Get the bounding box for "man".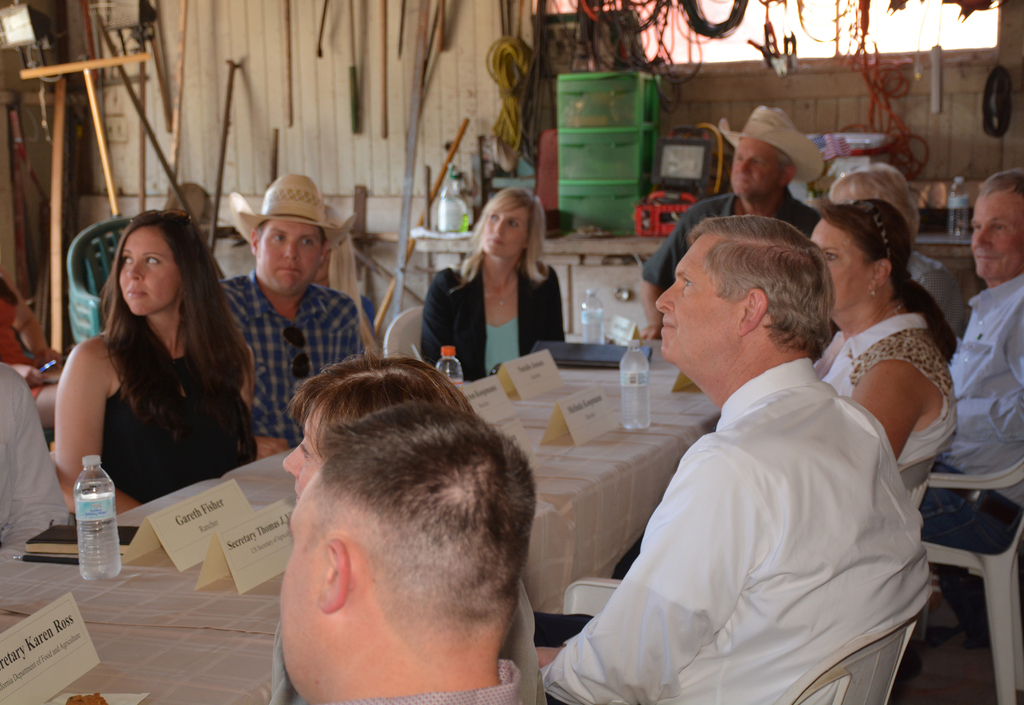
x1=640, y1=102, x2=820, y2=340.
